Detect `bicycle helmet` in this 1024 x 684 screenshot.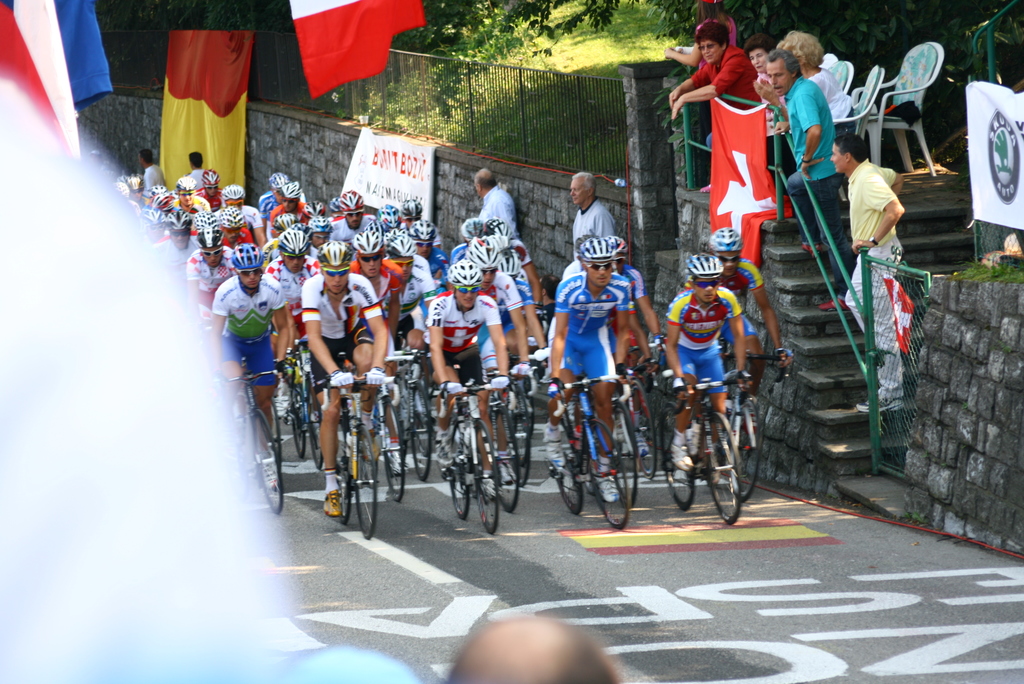
Detection: {"x1": 174, "y1": 173, "x2": 199, "y2": 195}.
